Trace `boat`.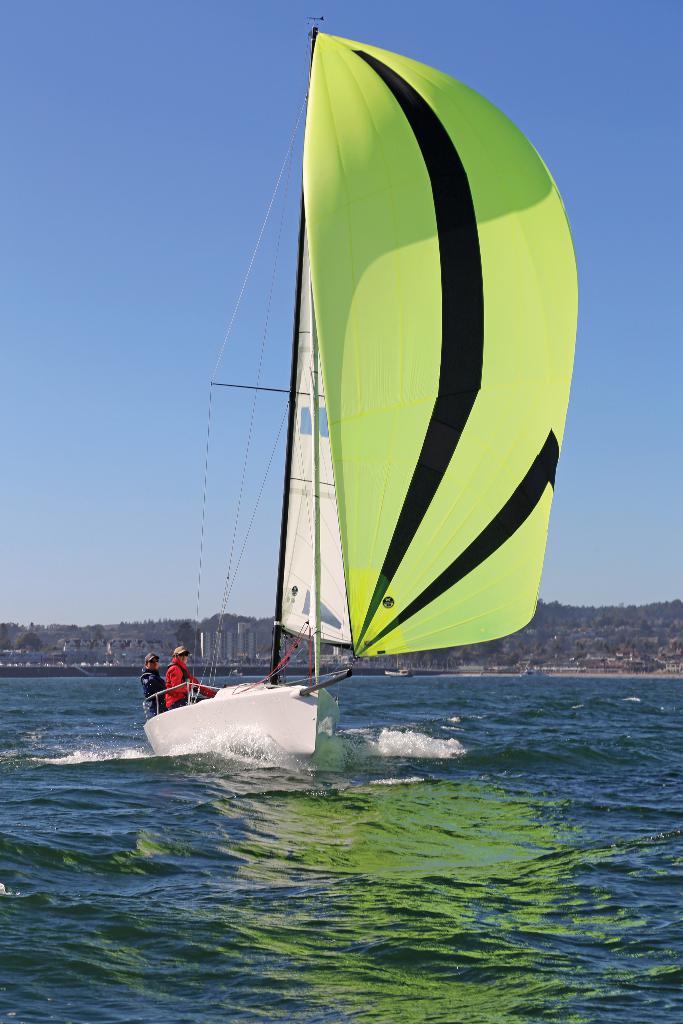
Traced to 134/23/591/770.
